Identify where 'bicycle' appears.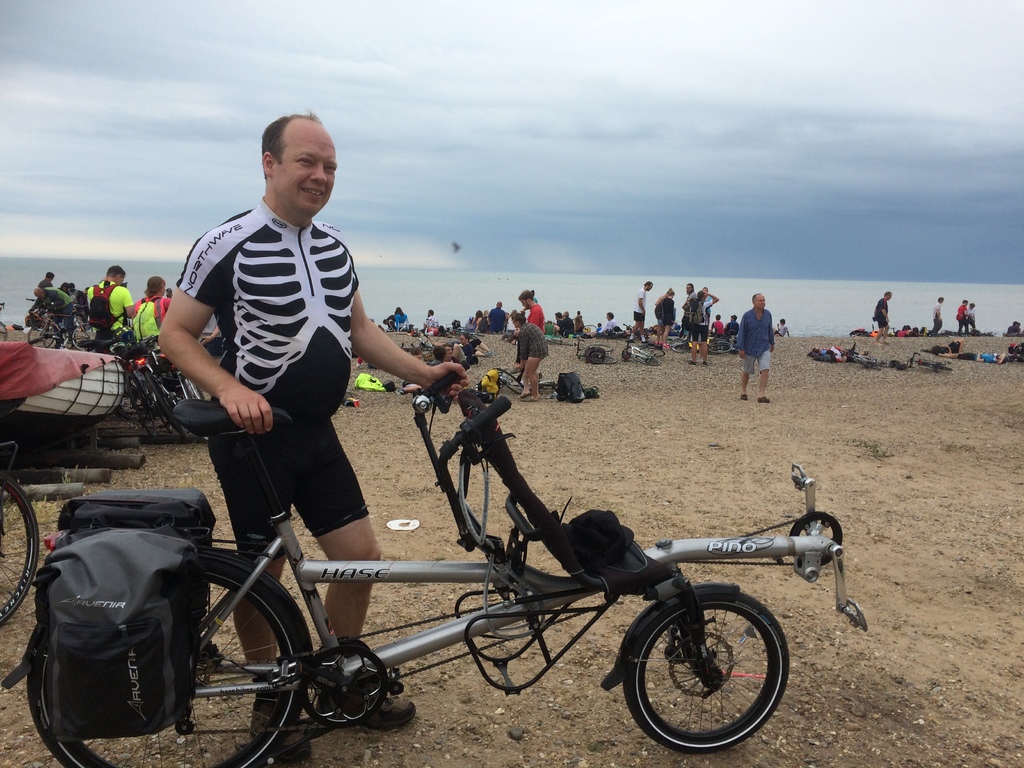
Appears at <region>848, 323, 890, 336</region>.
